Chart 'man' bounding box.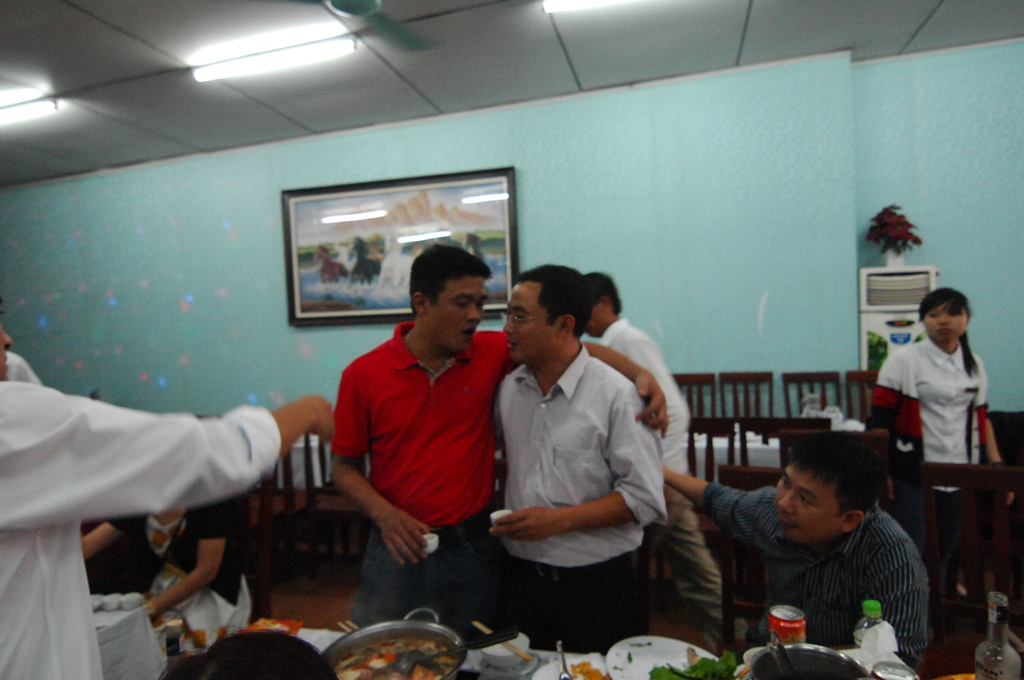
Charted: left=584, top=271, right=732, bottom=655.
